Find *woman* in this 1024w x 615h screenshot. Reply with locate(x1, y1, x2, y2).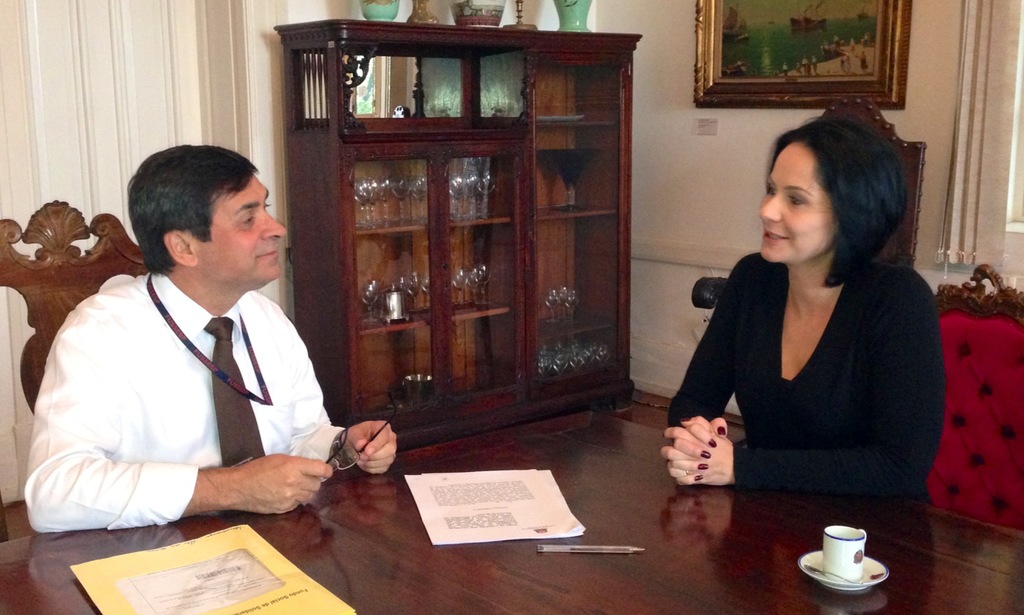
locate(659, 113, 937, 513).
